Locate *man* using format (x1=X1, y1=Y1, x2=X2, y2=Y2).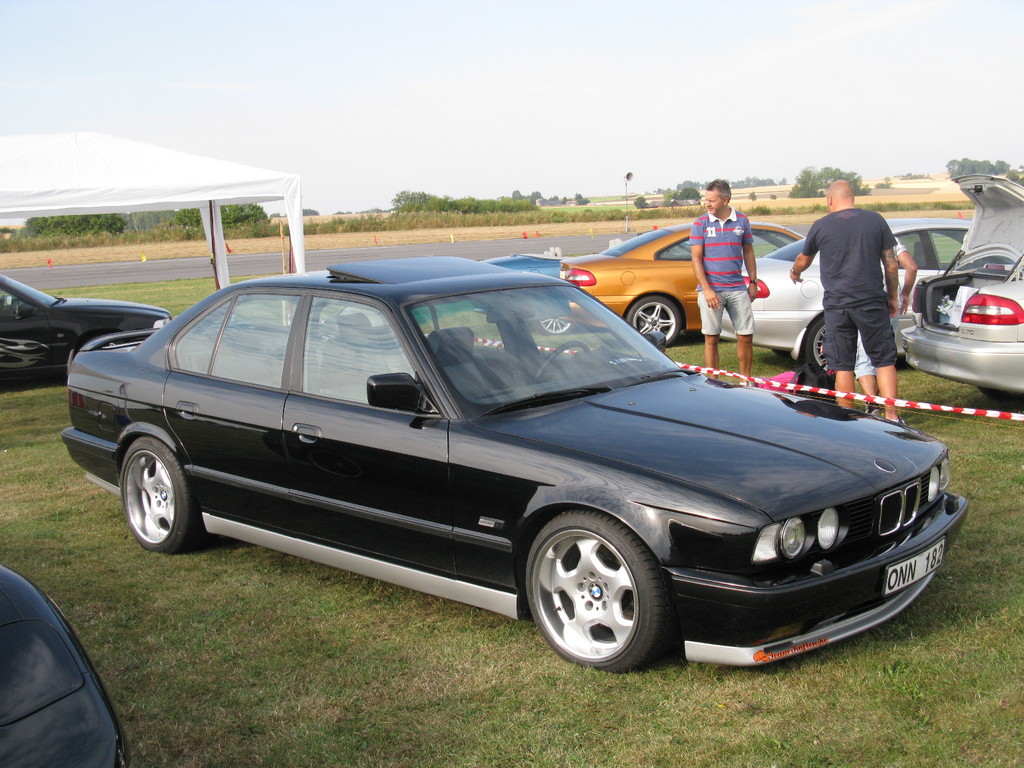
(x1=789, y1=179, x2=903, y2=425).
